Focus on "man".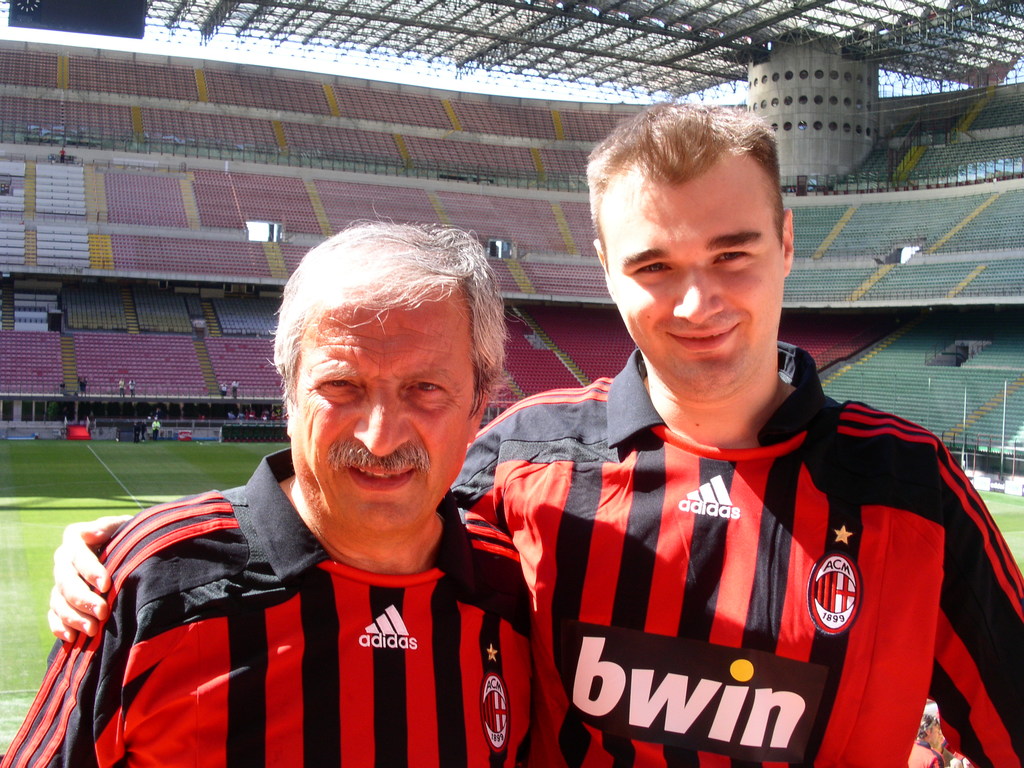
Focused at 49, 100, 1023, 767.
